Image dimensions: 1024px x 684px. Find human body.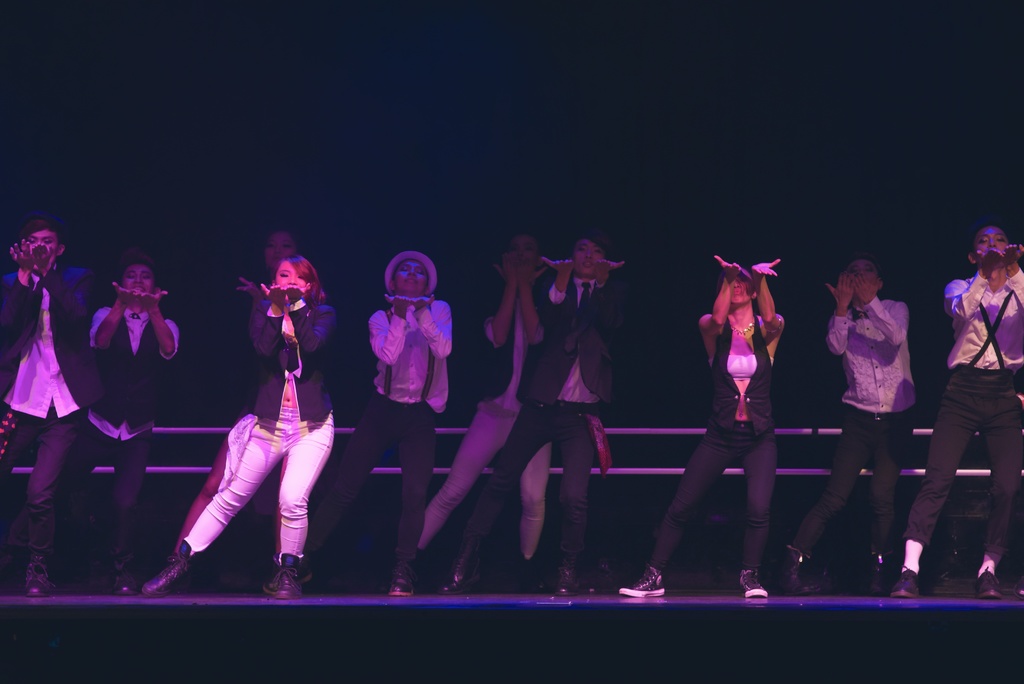
pyautogui.locateOnScreen(384, 230, 583, 580).
